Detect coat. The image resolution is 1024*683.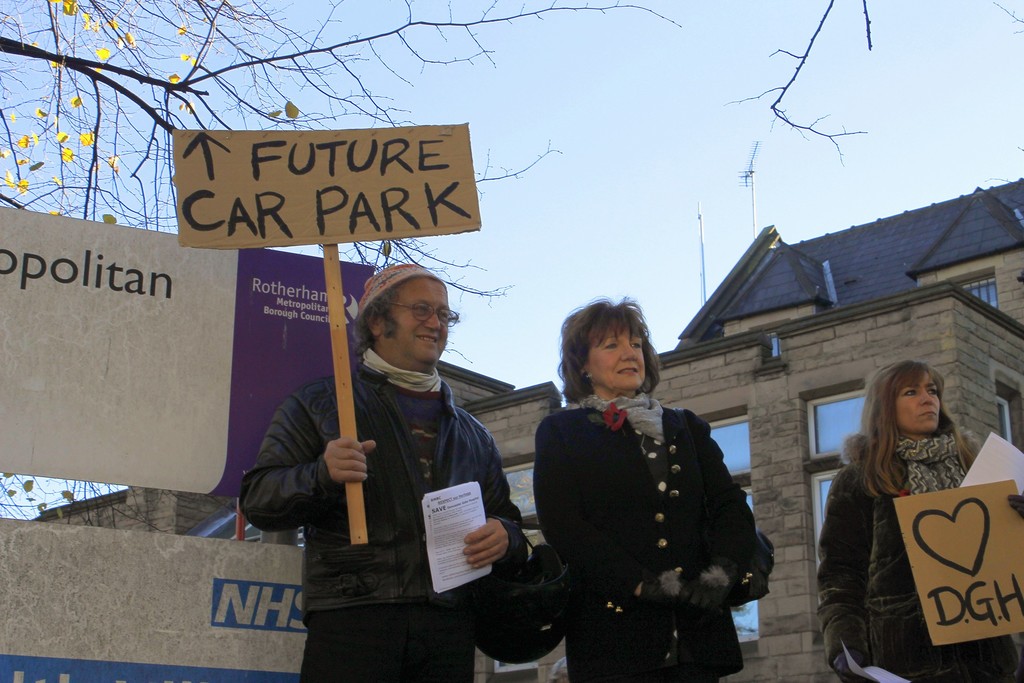
rect(825, 356, 991, 665).
